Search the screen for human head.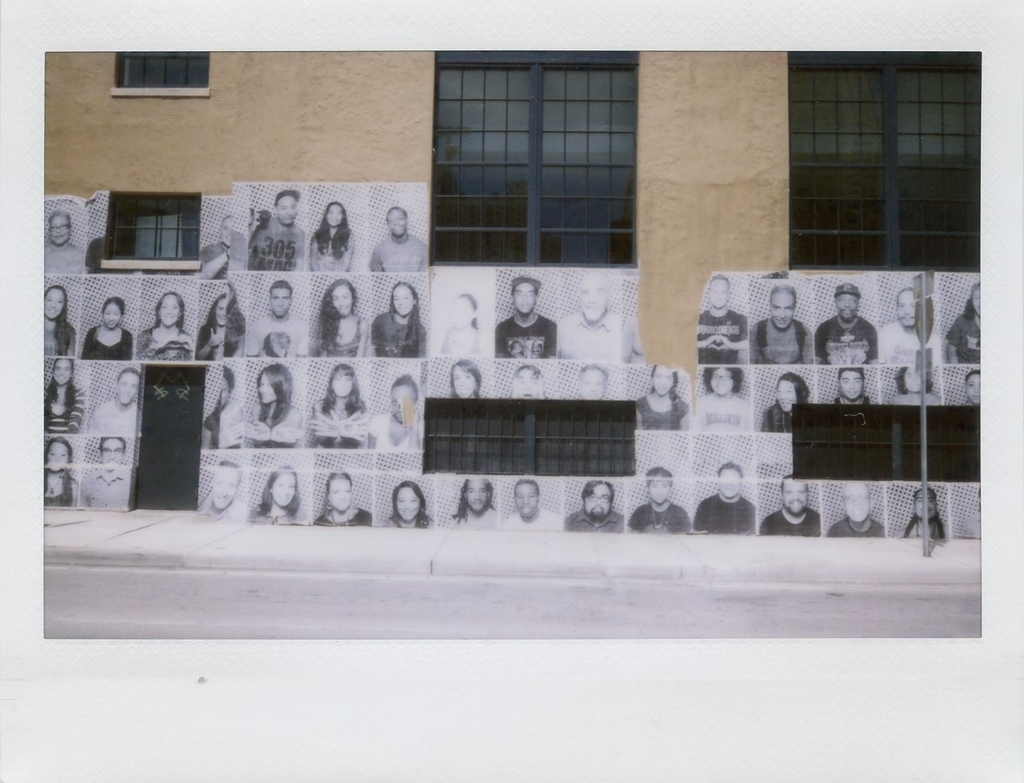
Found at l=581, t=270, r=610, b=321.
